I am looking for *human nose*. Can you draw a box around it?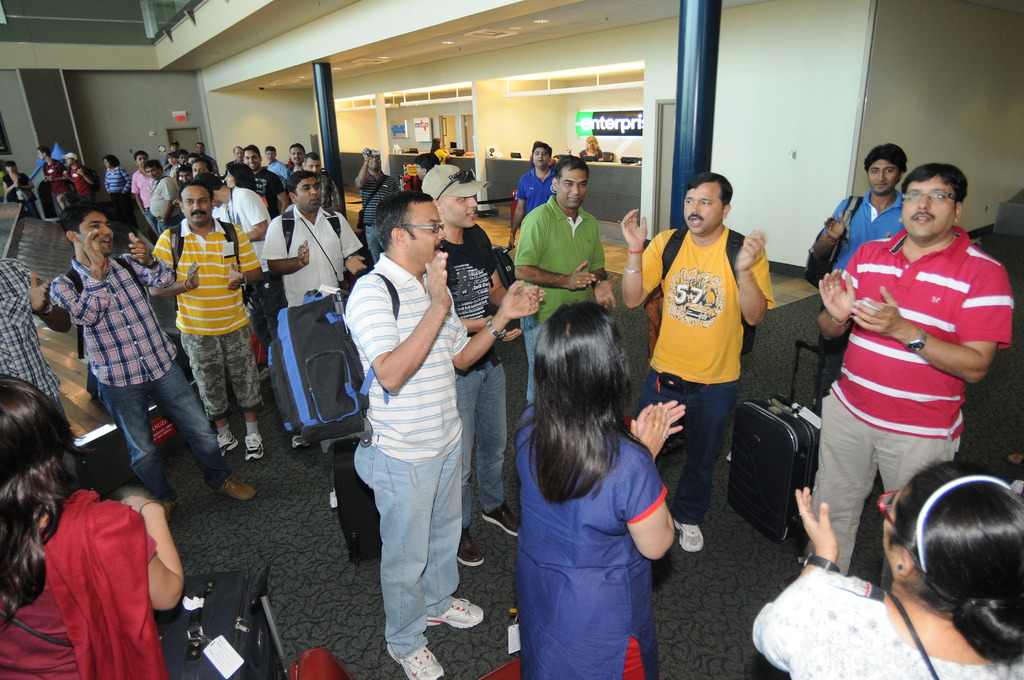
Sure, the bounding box is select_region(916, 195, 929, 213).
